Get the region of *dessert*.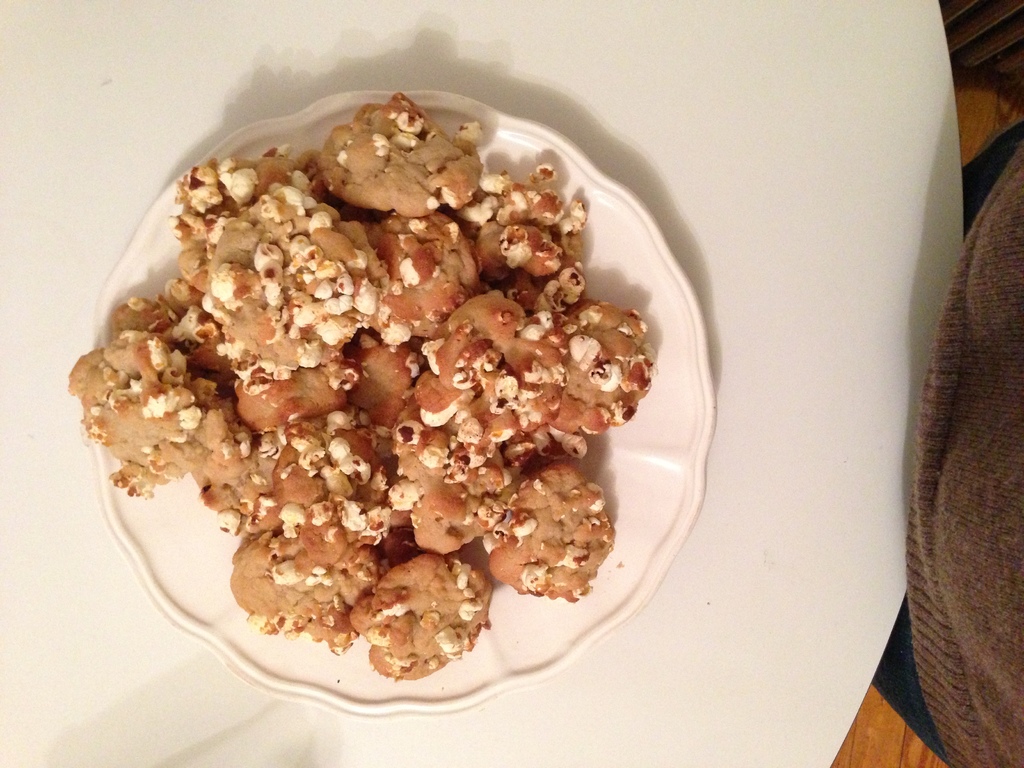
x1=338, y1=551, x2=499, y2=683.
